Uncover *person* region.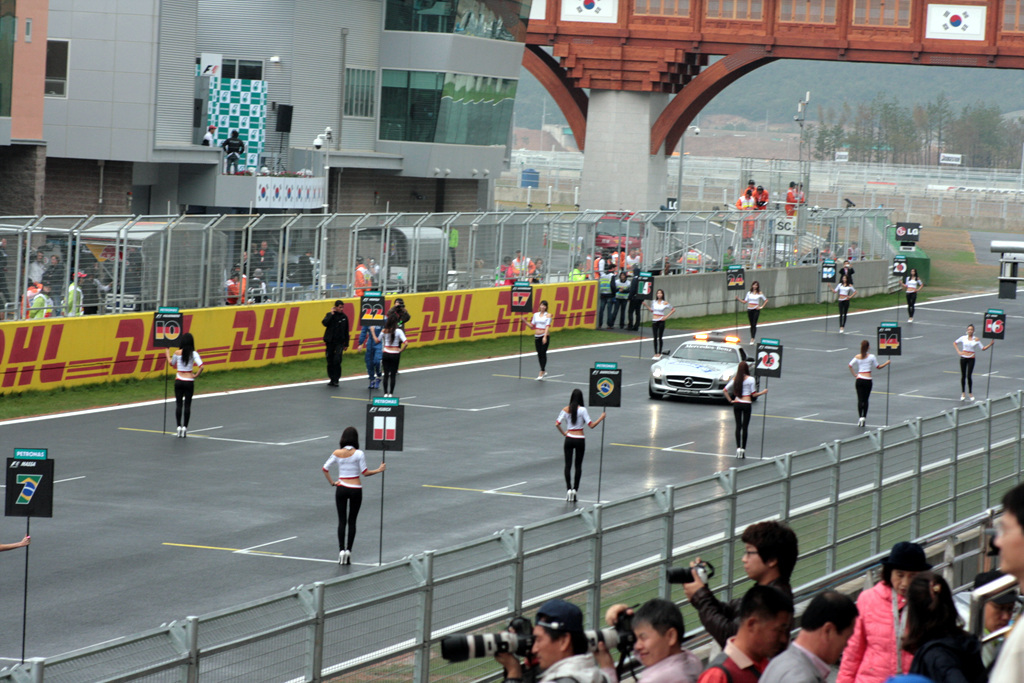
Uncovered: (x1=511, y1=251, x2=532, y2=280).
